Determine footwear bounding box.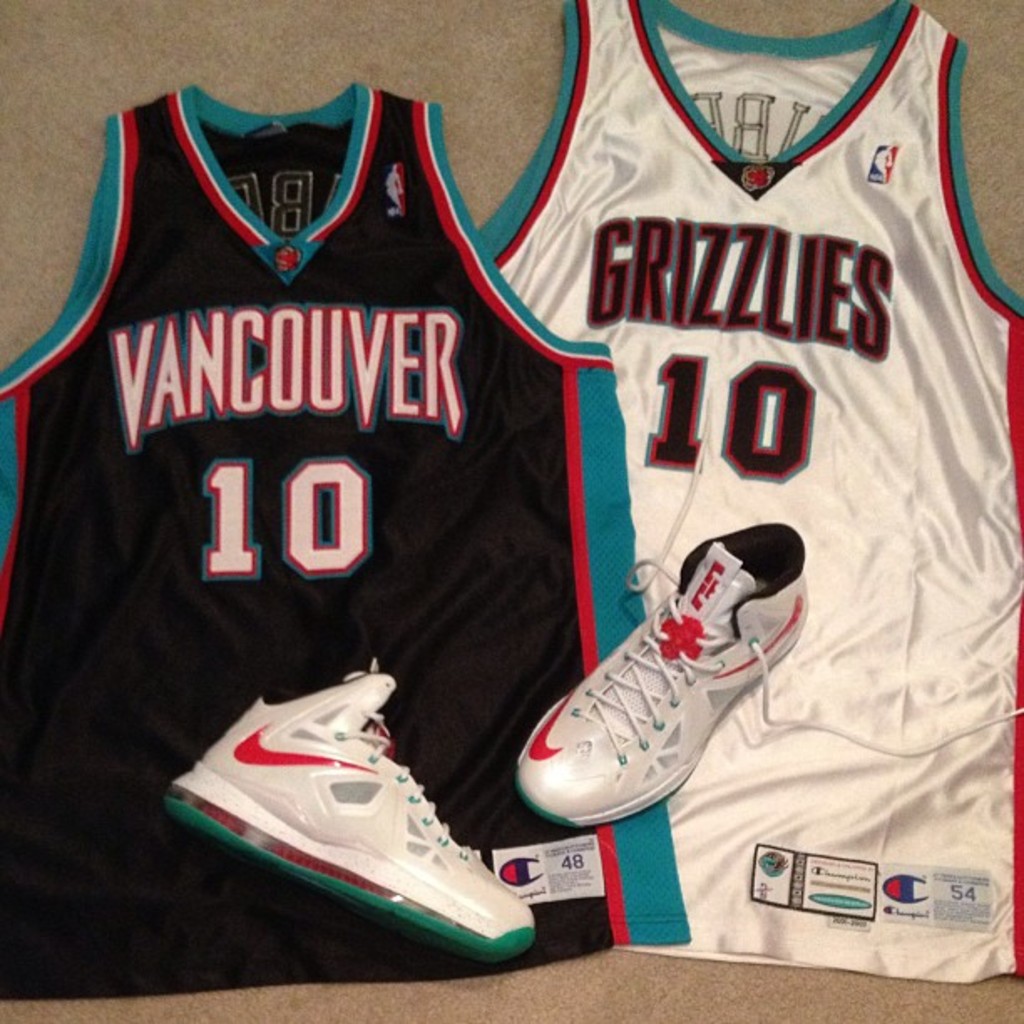
Determined: detection(499, 520, 815, 837).
